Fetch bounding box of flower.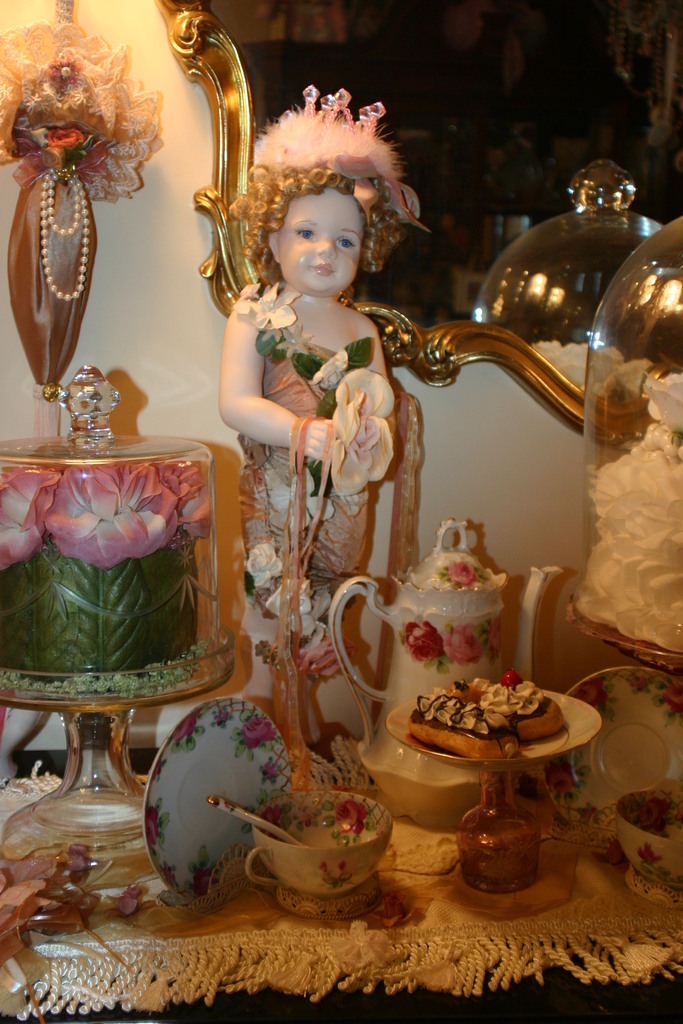
Bbox: detection(400, 620, 442, 665).
